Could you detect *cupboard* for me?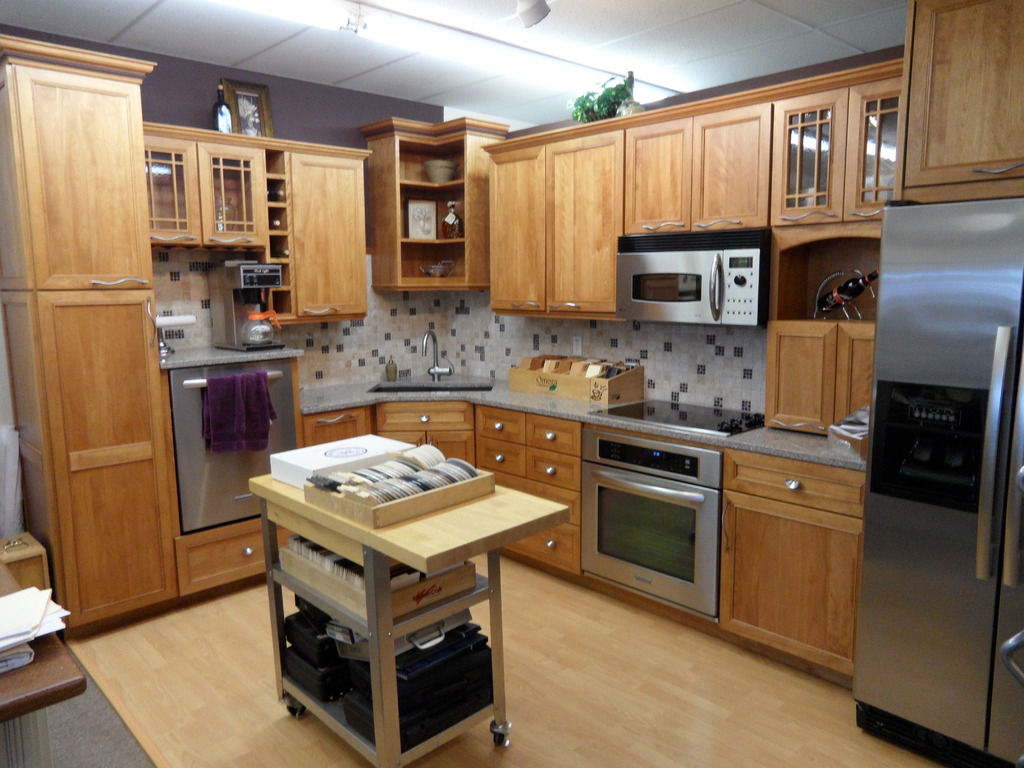
Detection result: select_region(0, 0, 1023, 632).
